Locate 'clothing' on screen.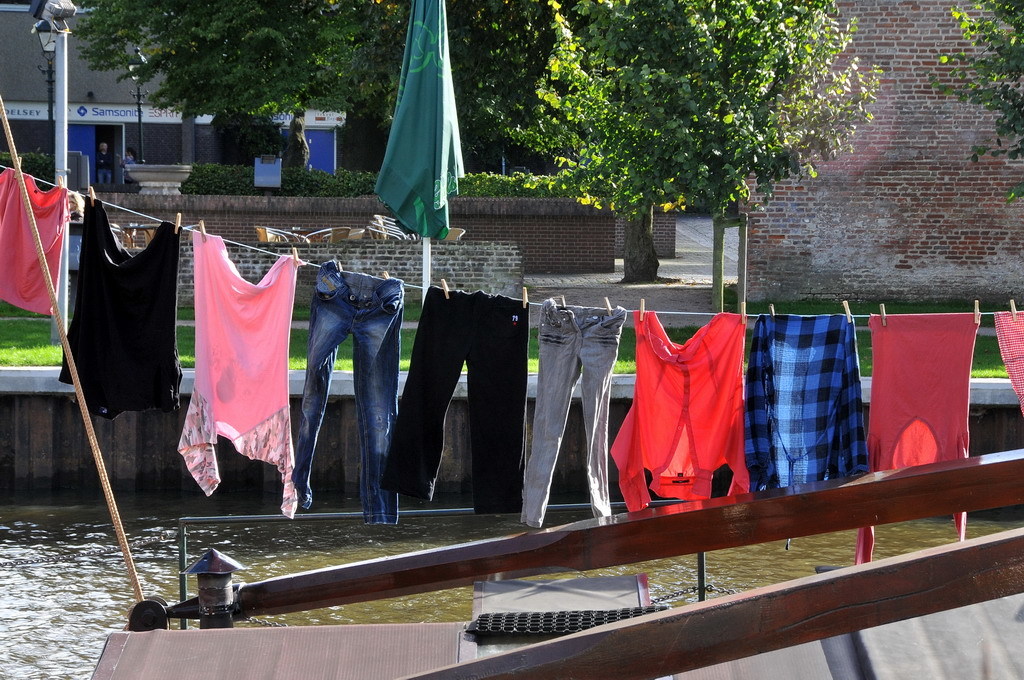
On screen at x1=67, y1=188, x2=182, y2=424.
